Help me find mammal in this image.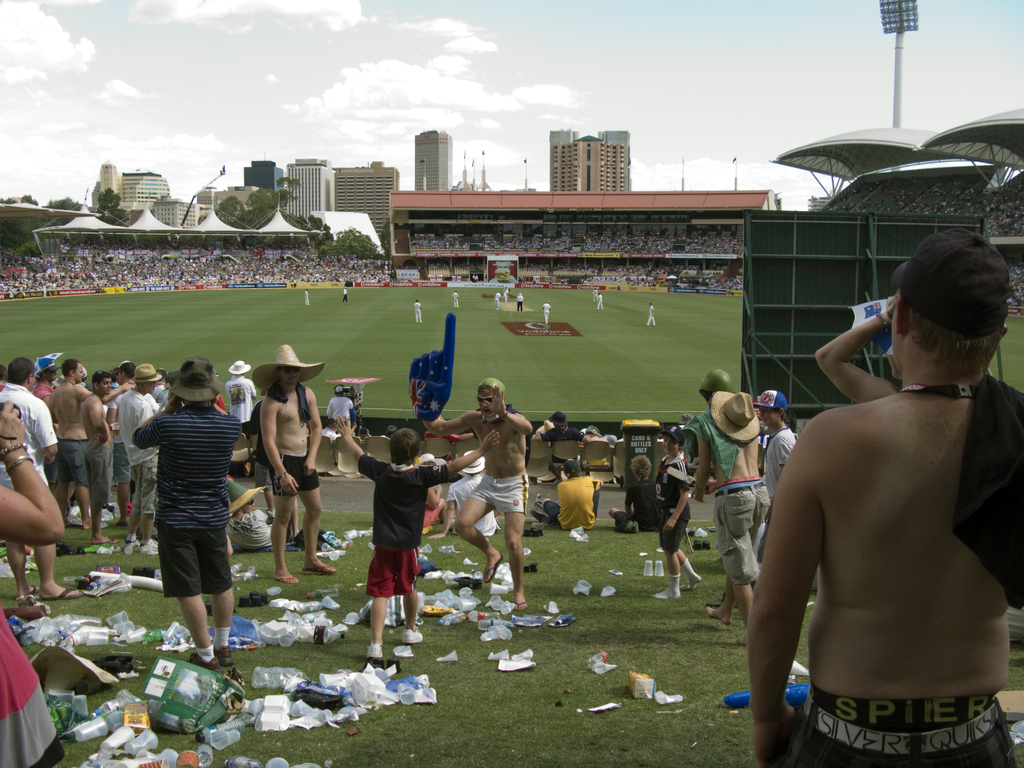
Found it: (left=152, top=366, right=164, bottom=406).
